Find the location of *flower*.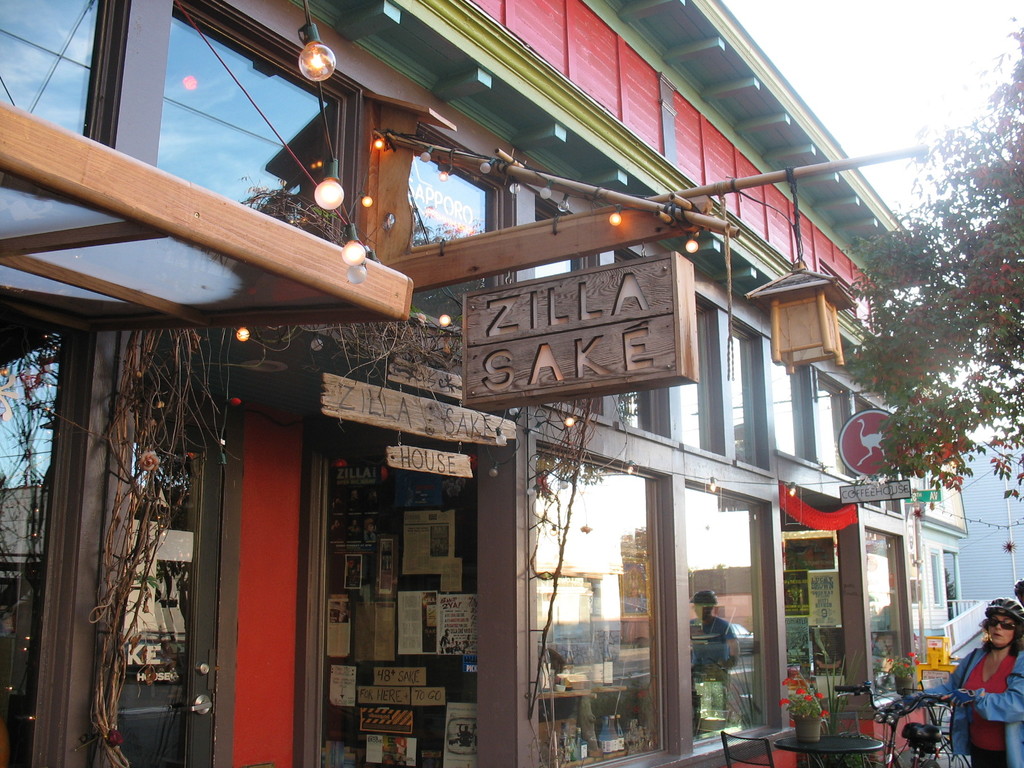
Location: {"x1": 779, "y1": 696, "x2": 792, "y2": 707}.
